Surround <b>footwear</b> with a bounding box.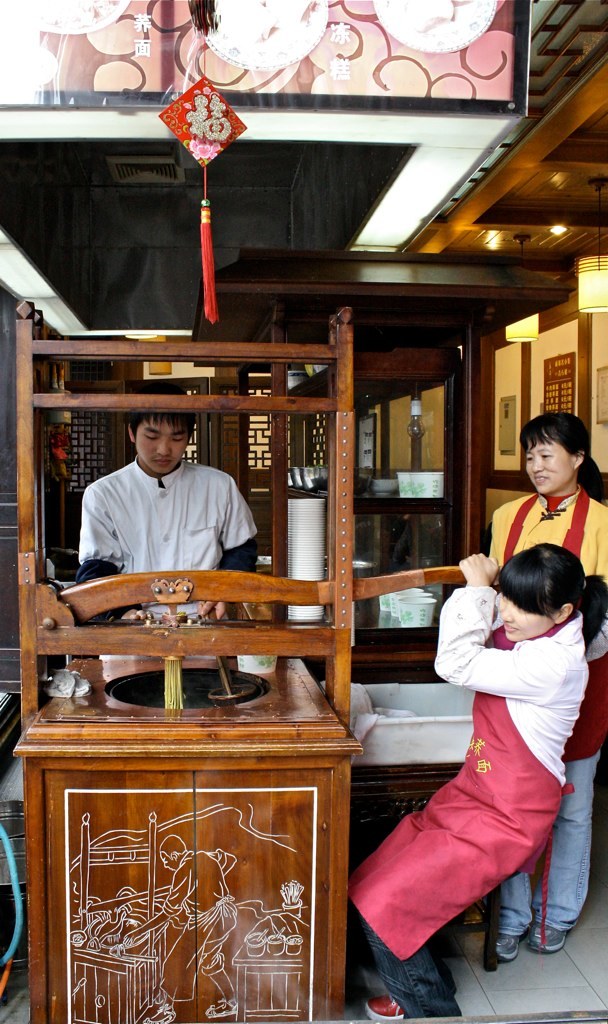
left=527, top=923, right=570, bottom=952.
